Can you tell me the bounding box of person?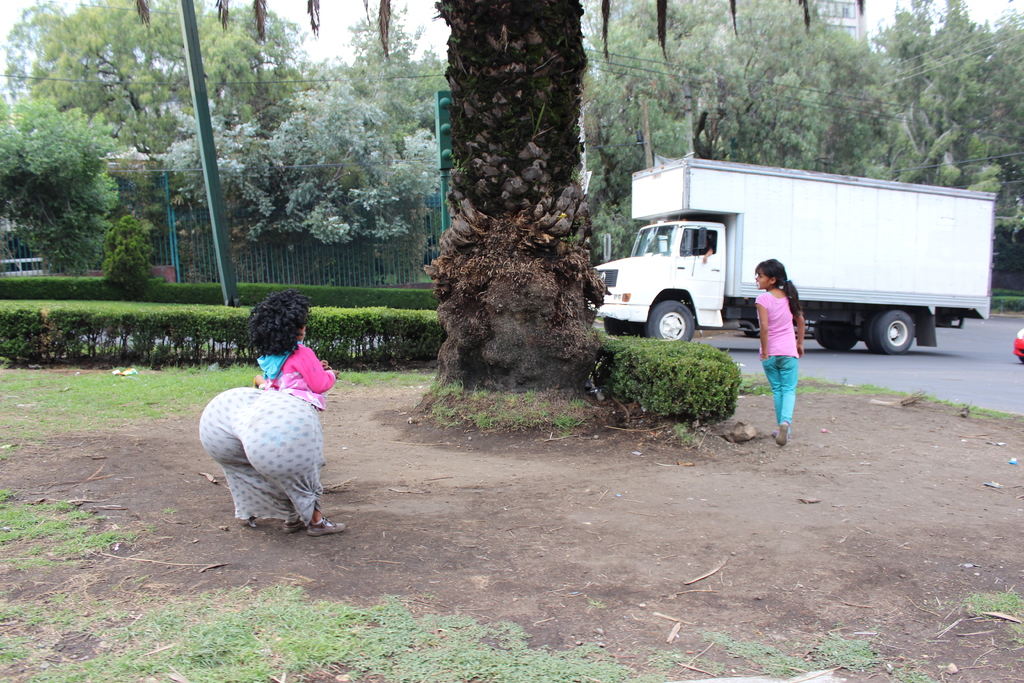
197/289/346/536.
